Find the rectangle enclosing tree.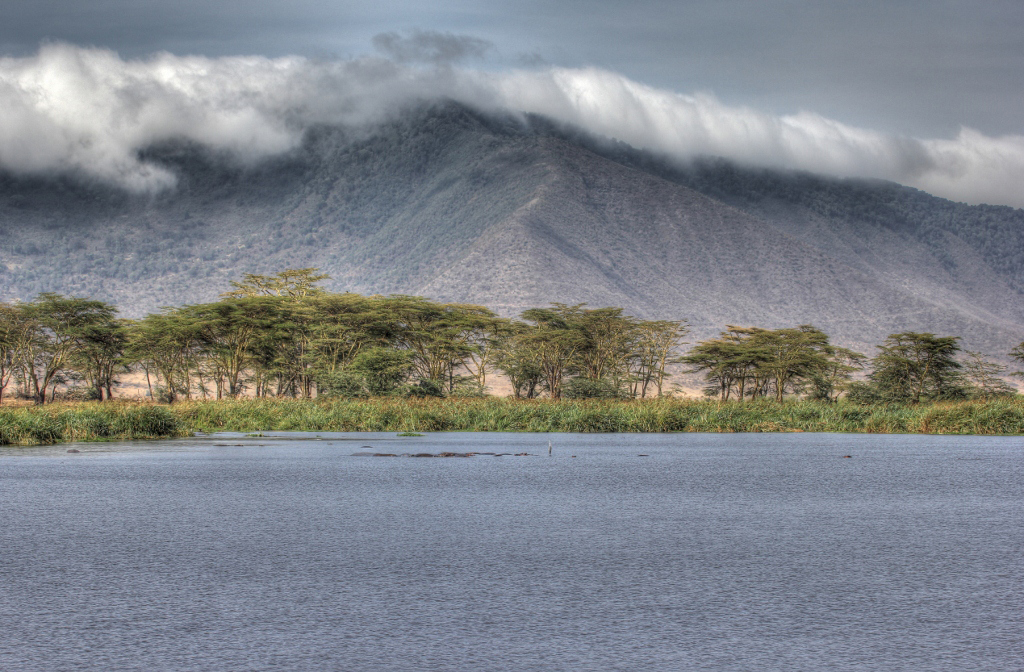
[x1=812, y1=339, x2=868, y2=405].
